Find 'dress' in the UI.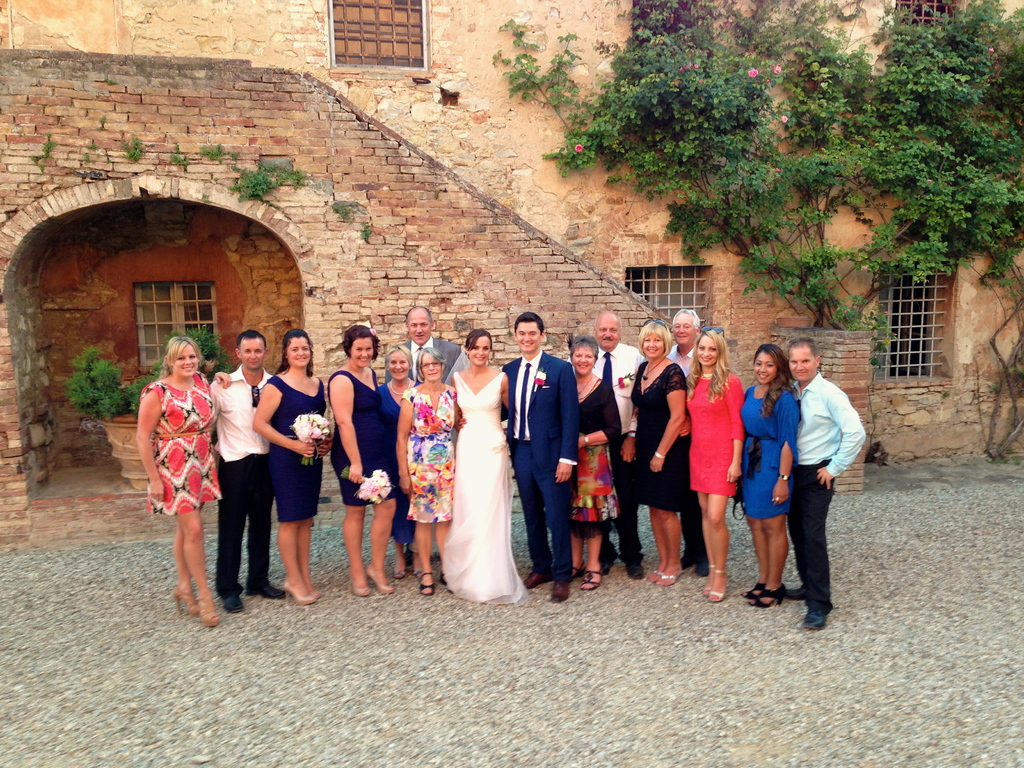
UI element at detection(403, 383, 458, 525).
